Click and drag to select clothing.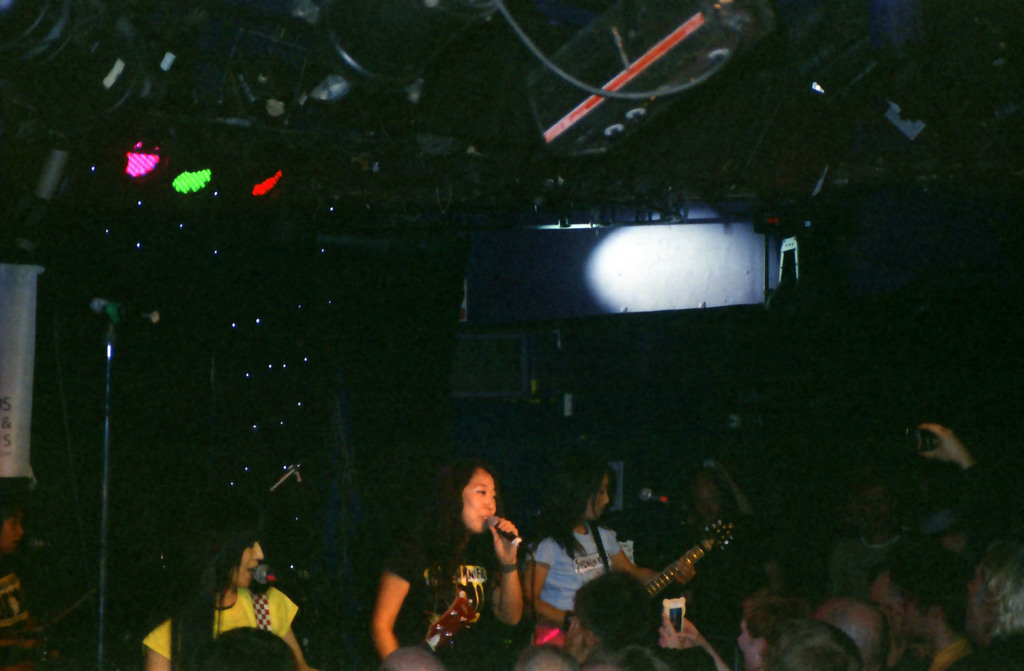
Selection: 384/513/506/670.
